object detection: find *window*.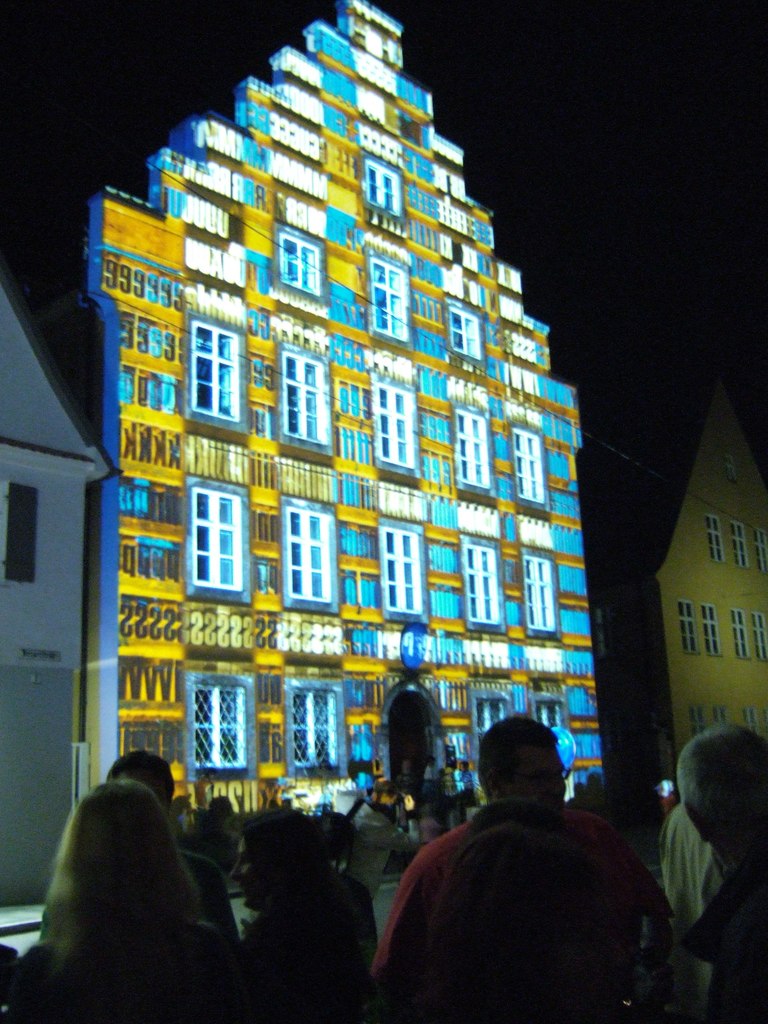
679:599:701:653.
